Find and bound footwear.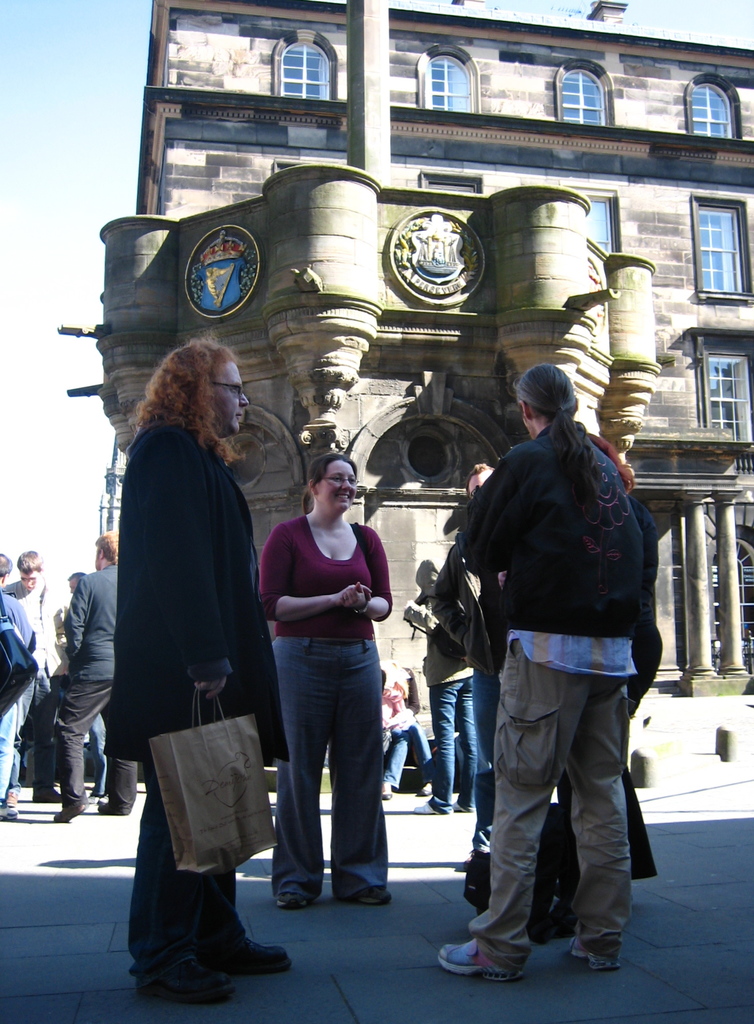
Bound: left=95, top=801, right=125, bottom=815.
